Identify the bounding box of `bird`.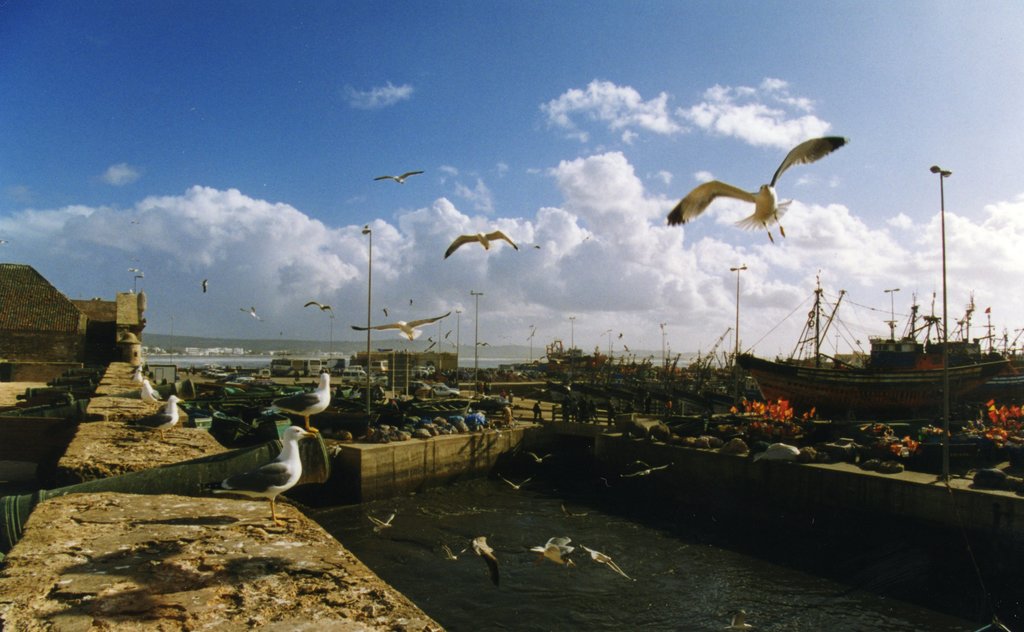
{"x1": 671, "y1": 138, "x2": 842, "y2": 234}.
